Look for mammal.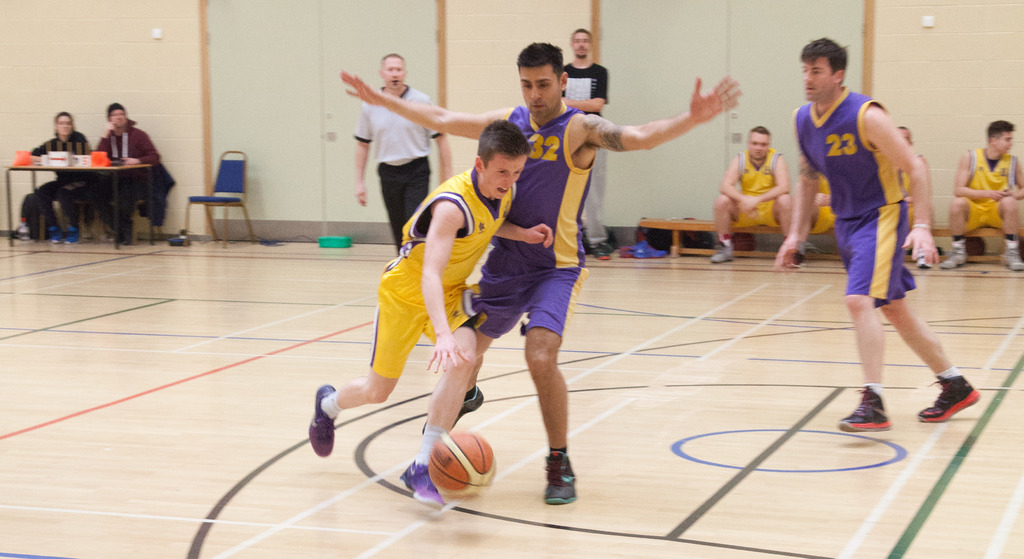
Found: detection(352, 54, 449, 255).
